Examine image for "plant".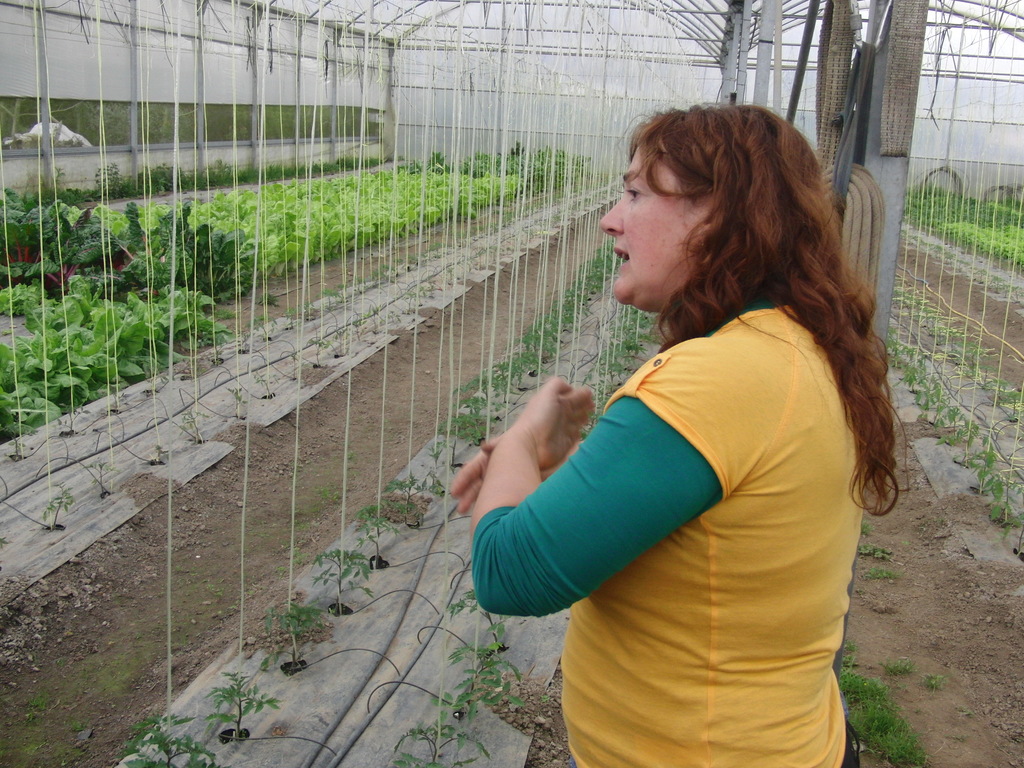
Examination result: select_region(205, 671, 280, 740).
